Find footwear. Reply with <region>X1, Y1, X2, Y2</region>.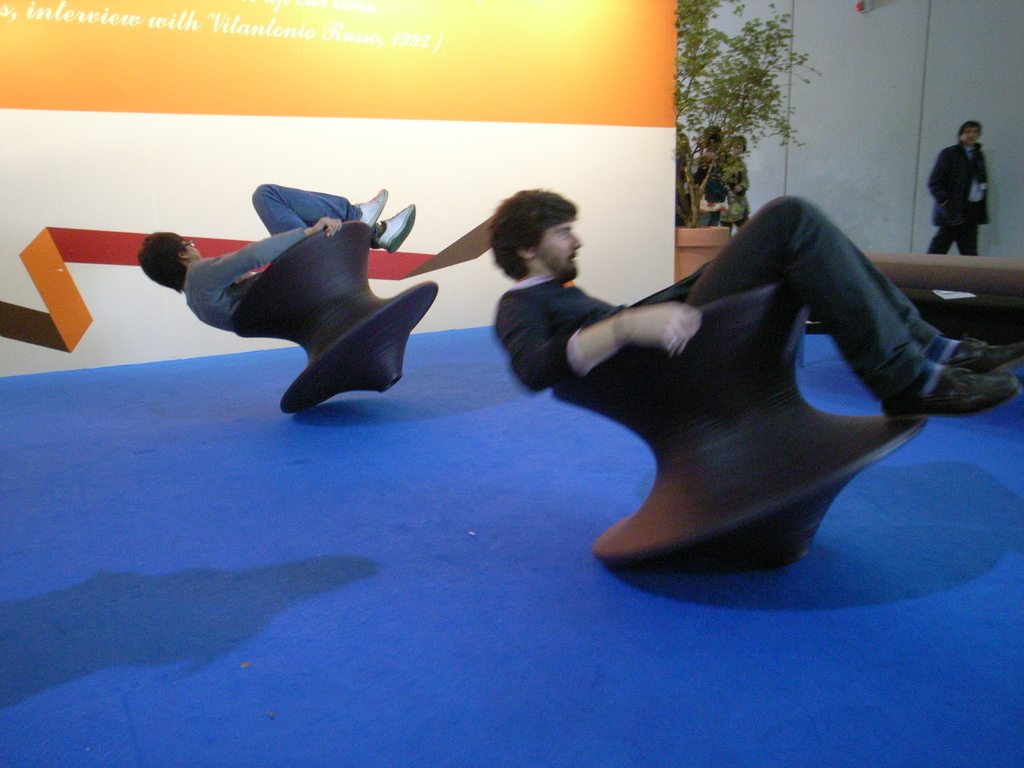
<region>381, 200, 417, 250</region>.
